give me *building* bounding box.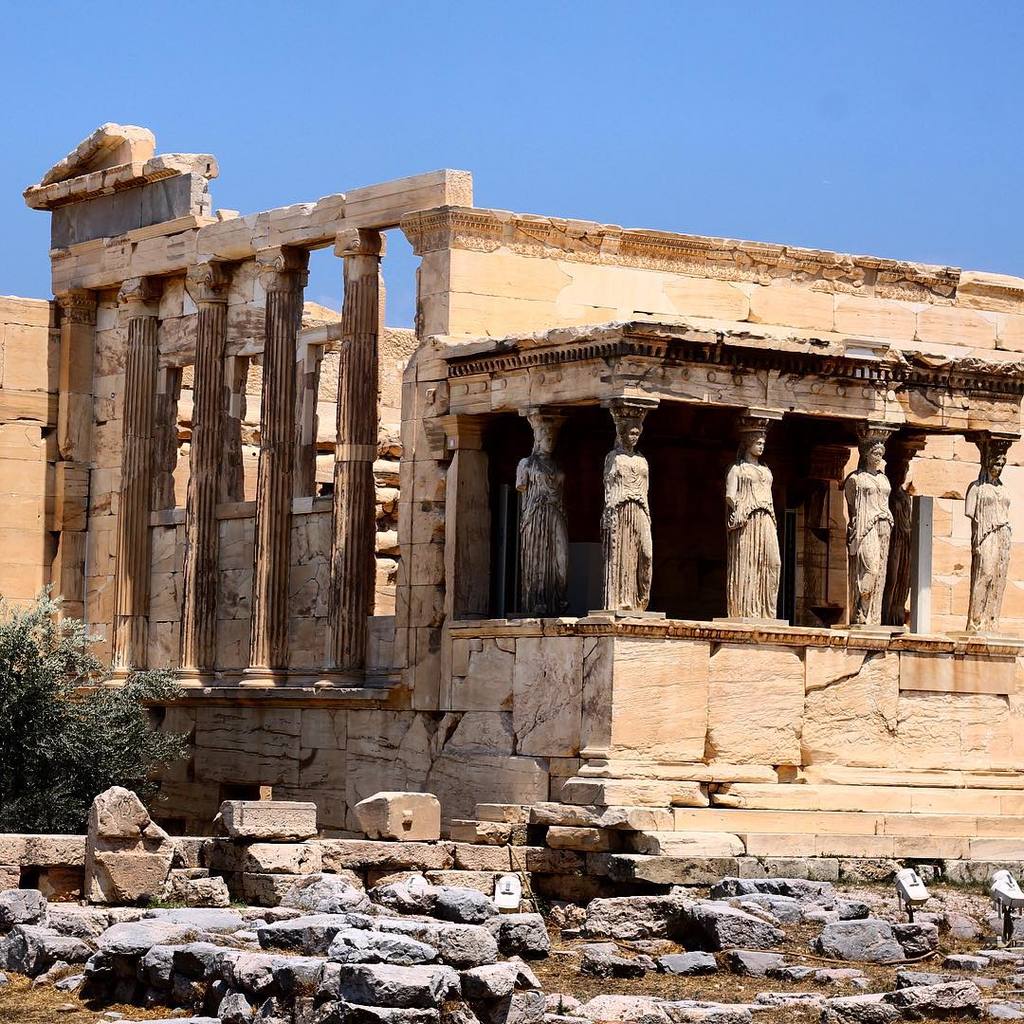
<bbox>32, 122, 1023, 878</bbox>.
